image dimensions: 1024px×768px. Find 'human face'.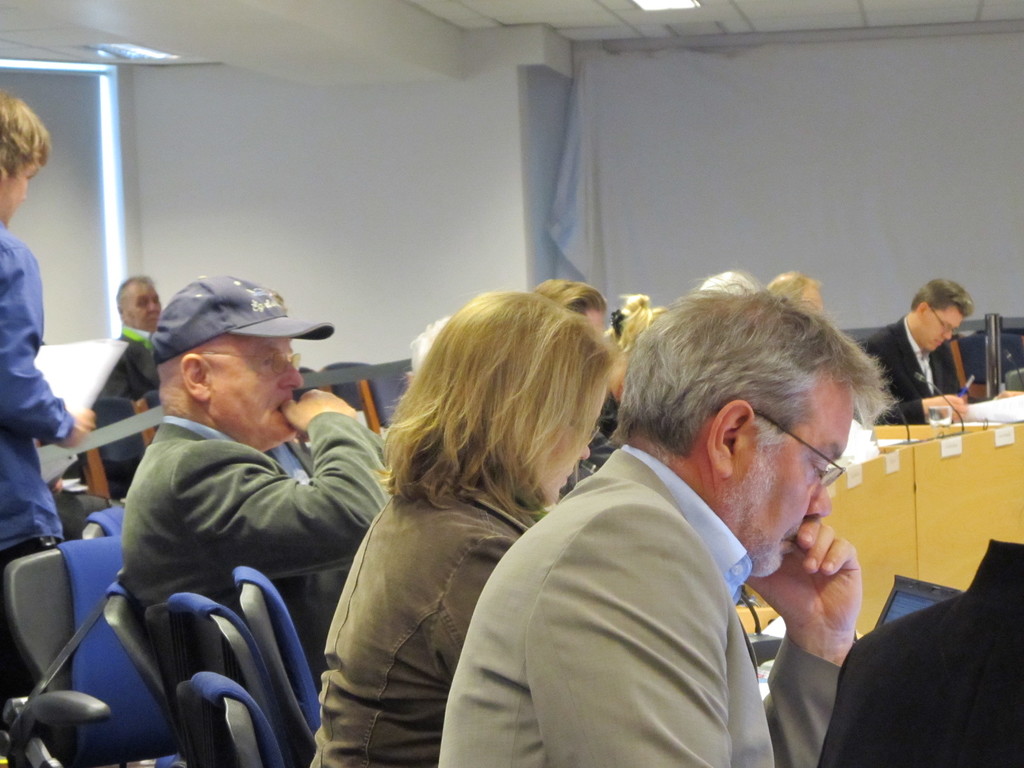
rect(0, 155, 42, 224).
